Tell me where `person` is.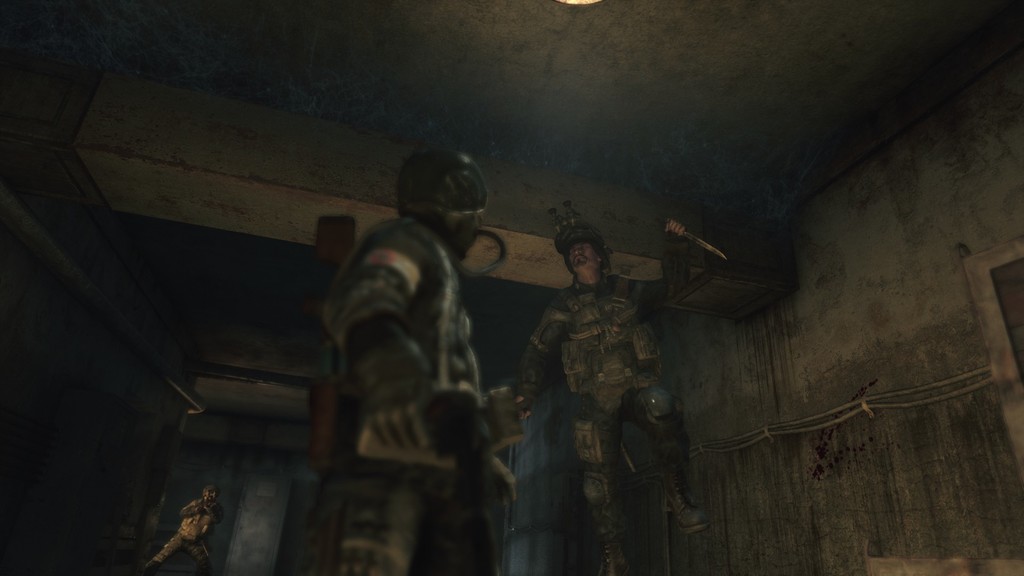
`person` is at 129,482,228,575.
